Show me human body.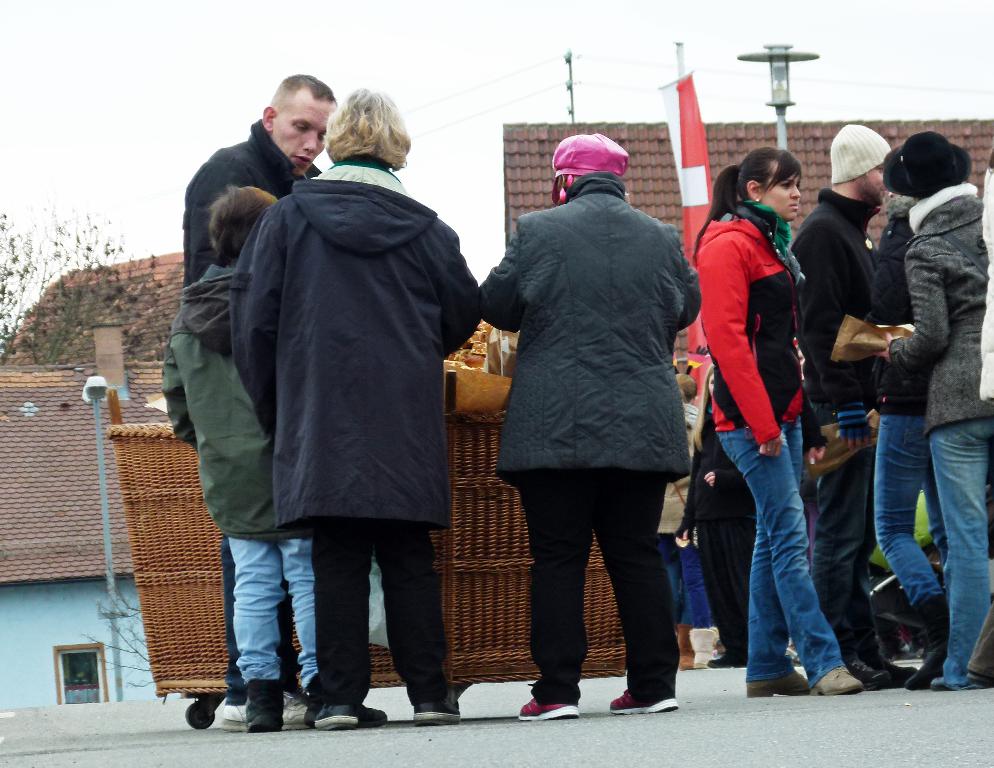
human body is here: box(183, 121, 366, 725).
